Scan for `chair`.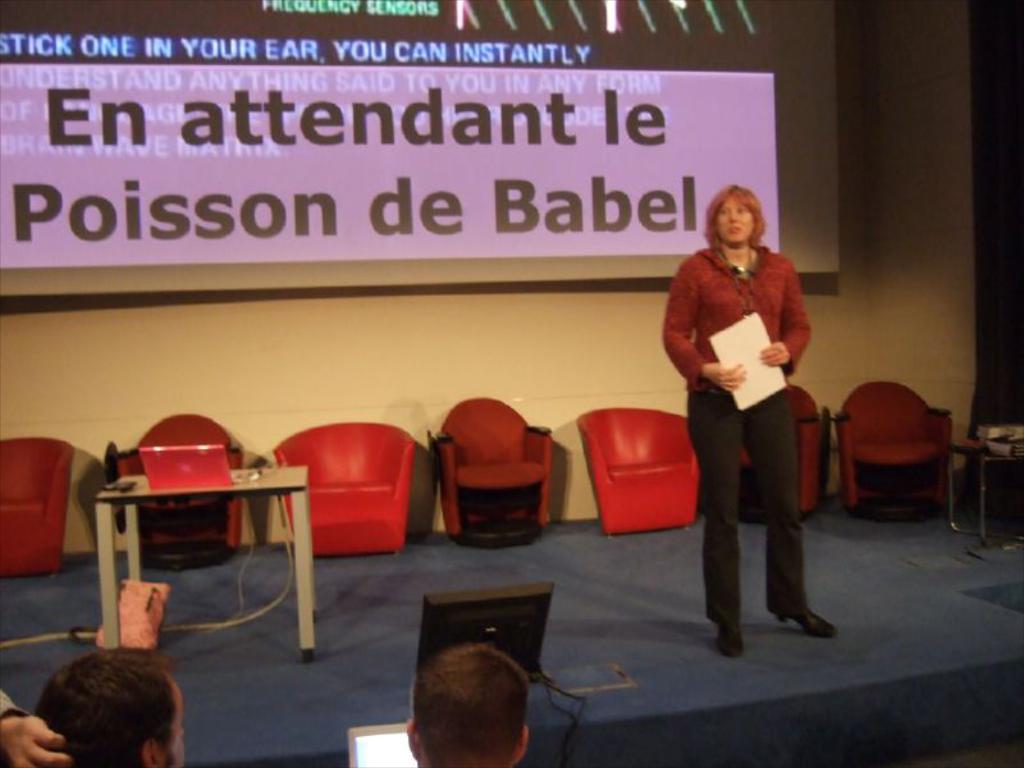
Scan result: rect(739, 384, 822, 524).
